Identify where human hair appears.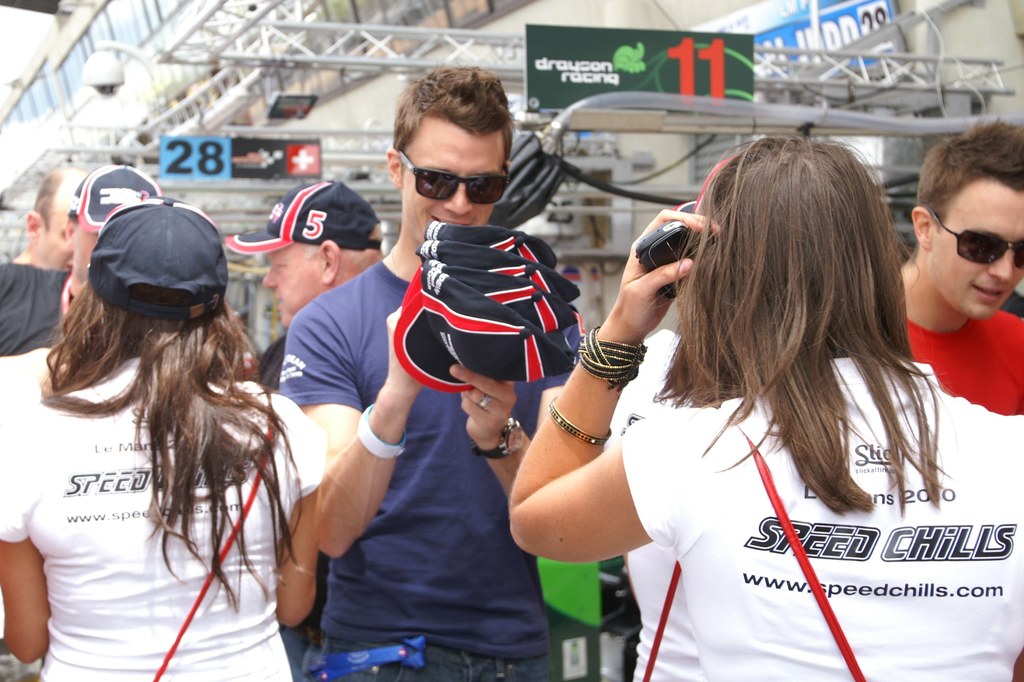
Appears at select_region(35, 167, 70, 229).
